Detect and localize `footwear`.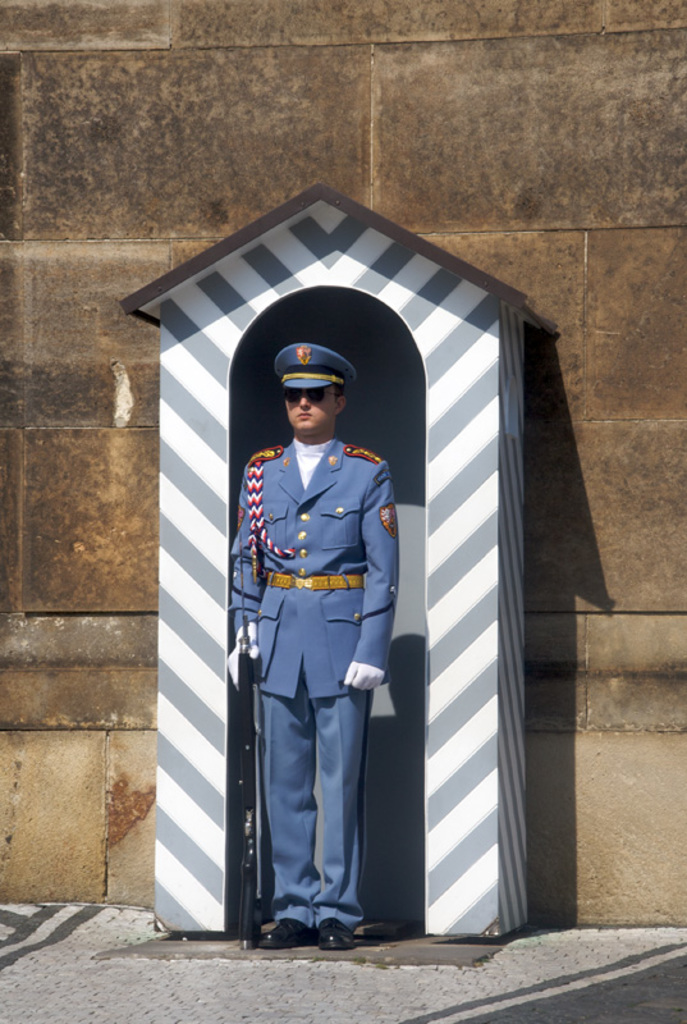
Localized at [320, 916, 353, 946].
